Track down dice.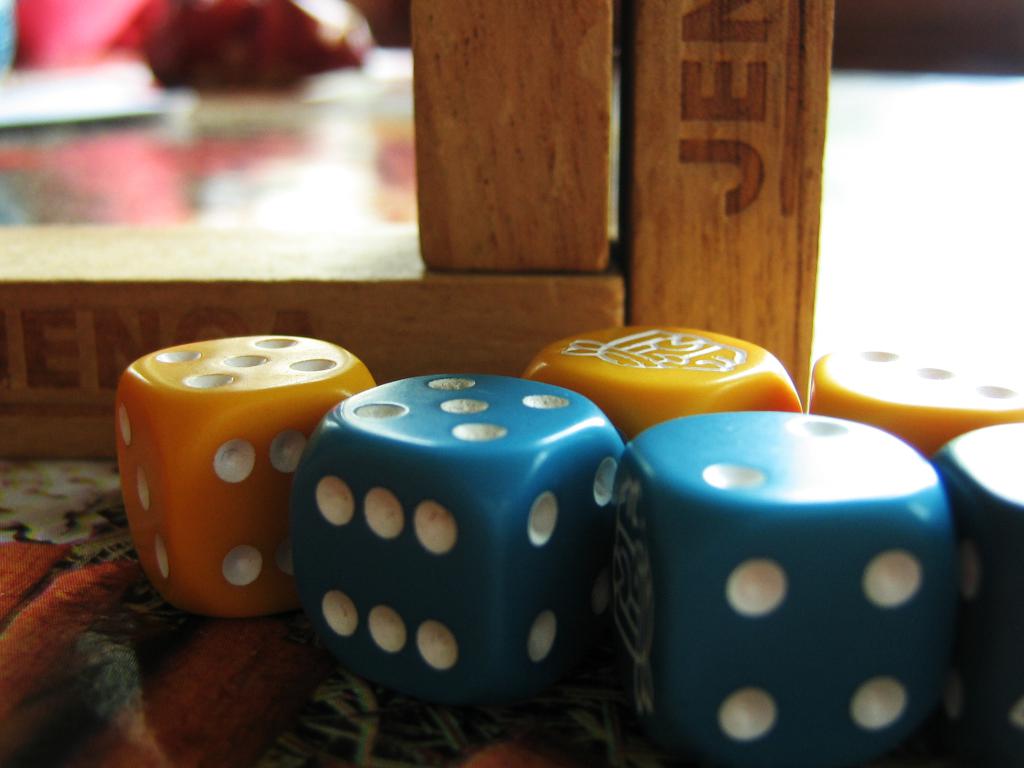
Tracked to Rect(296, 372, 627, 705).
